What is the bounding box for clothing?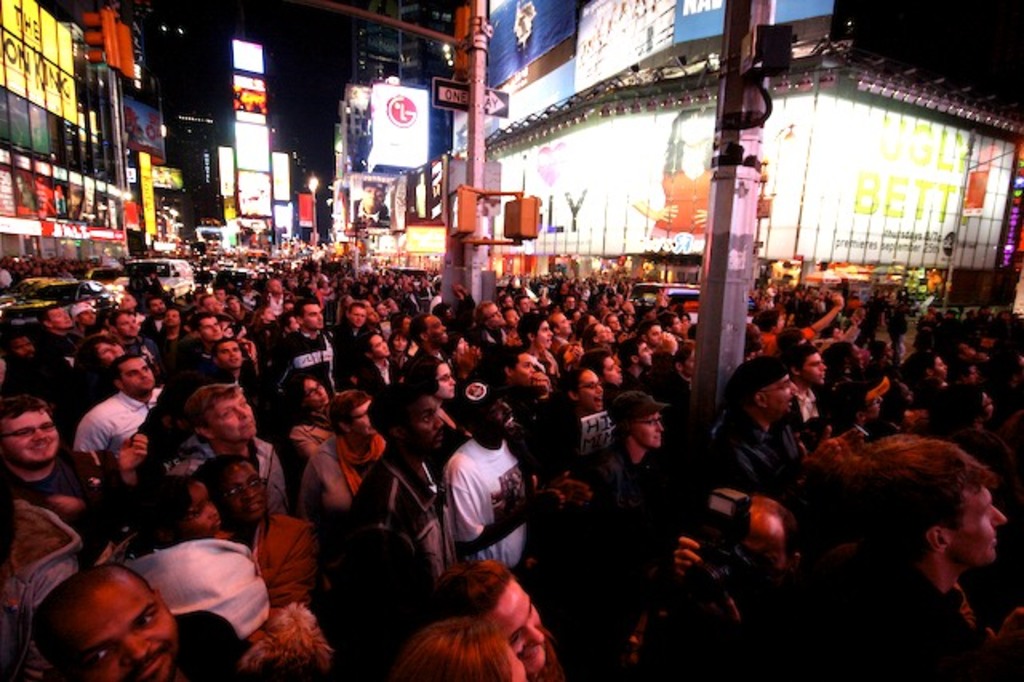
rect(430, 442, 530, 583).
